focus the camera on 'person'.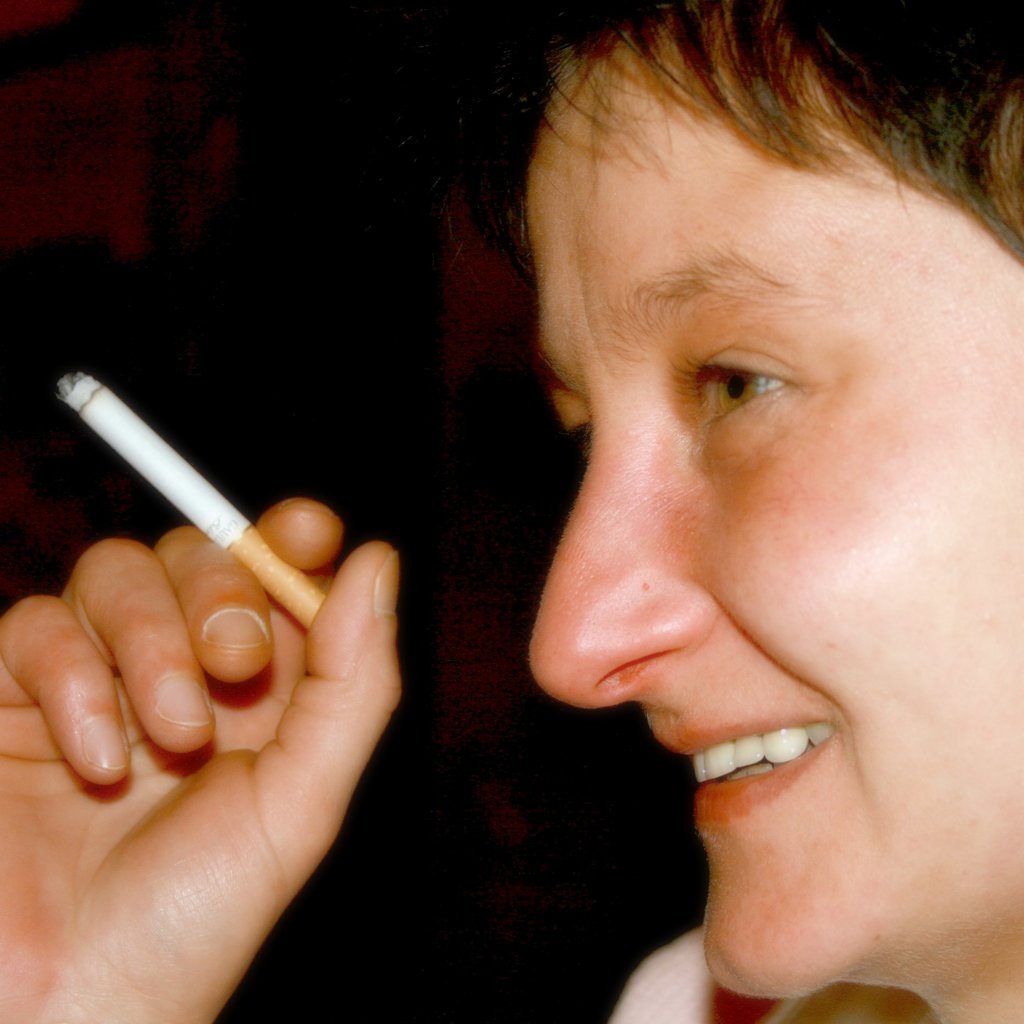
Focus region: l=0, t=0, r=1023, b=1023.
